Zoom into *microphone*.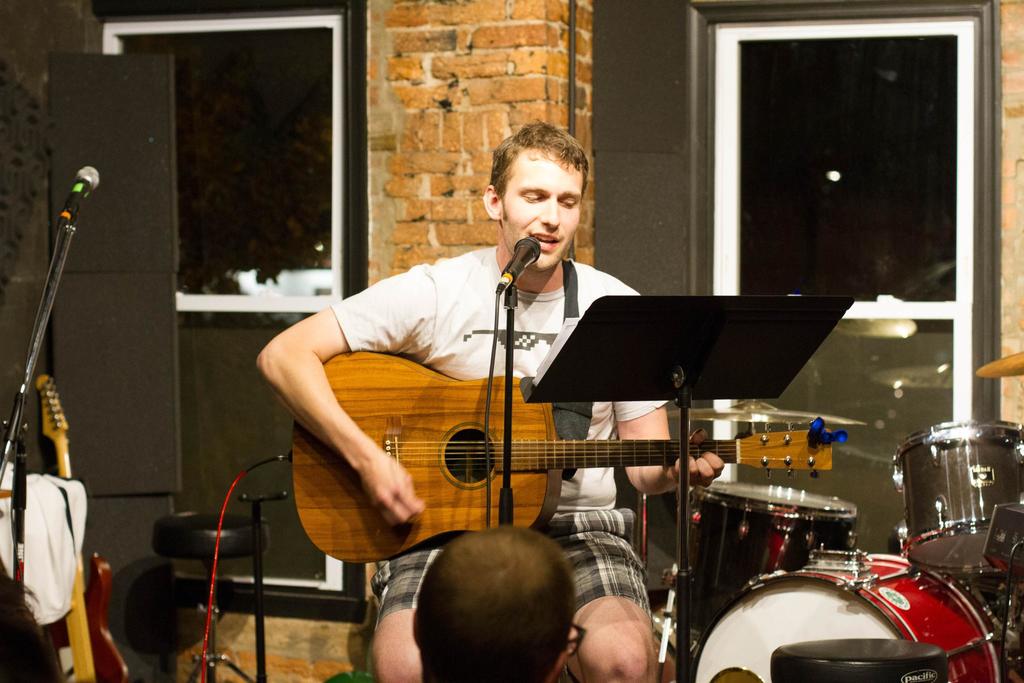
Zoom target: {"x1": 56, "y1": 164, "x2": 99, "y2": 226}.
